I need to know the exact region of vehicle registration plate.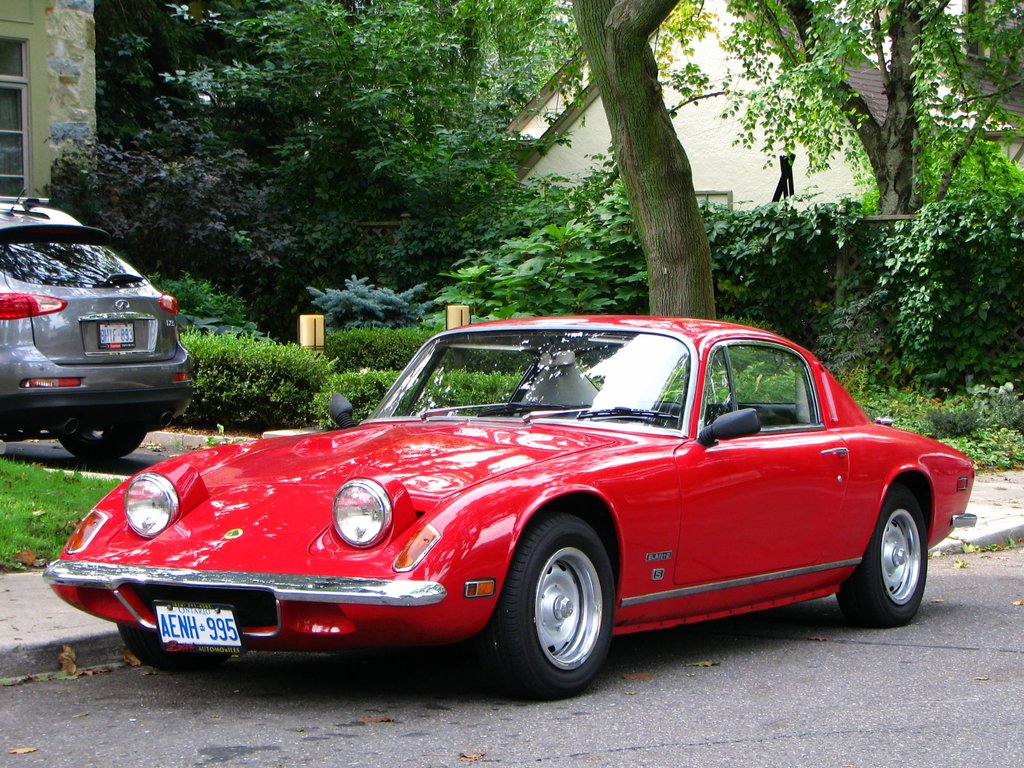
Region: (157, 607, 242, 645).
